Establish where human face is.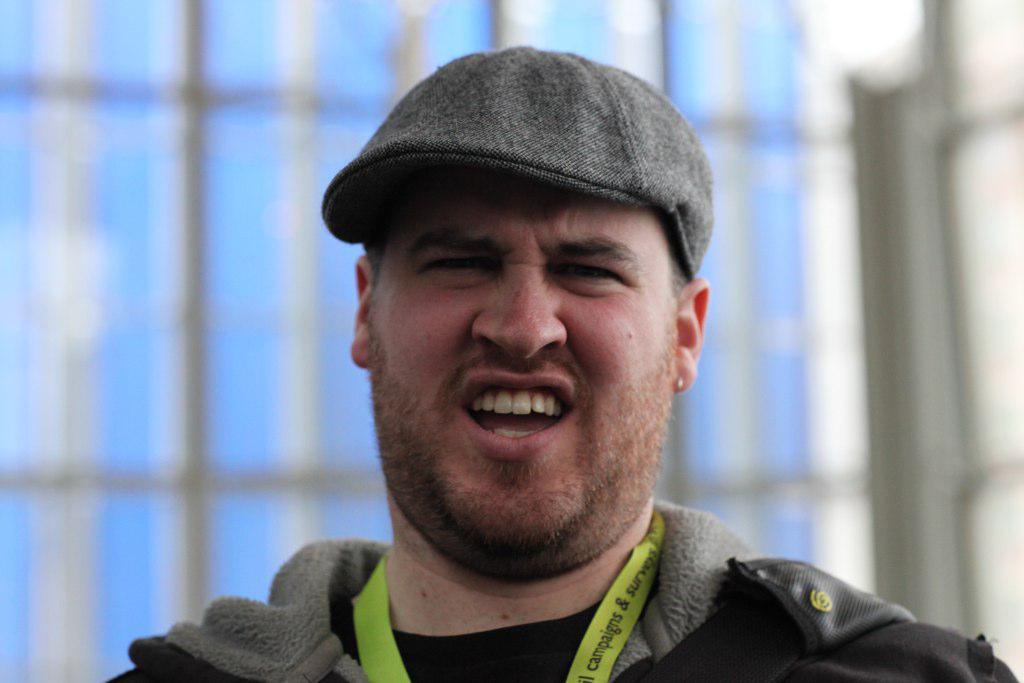
Established at [366,178,673,542].
